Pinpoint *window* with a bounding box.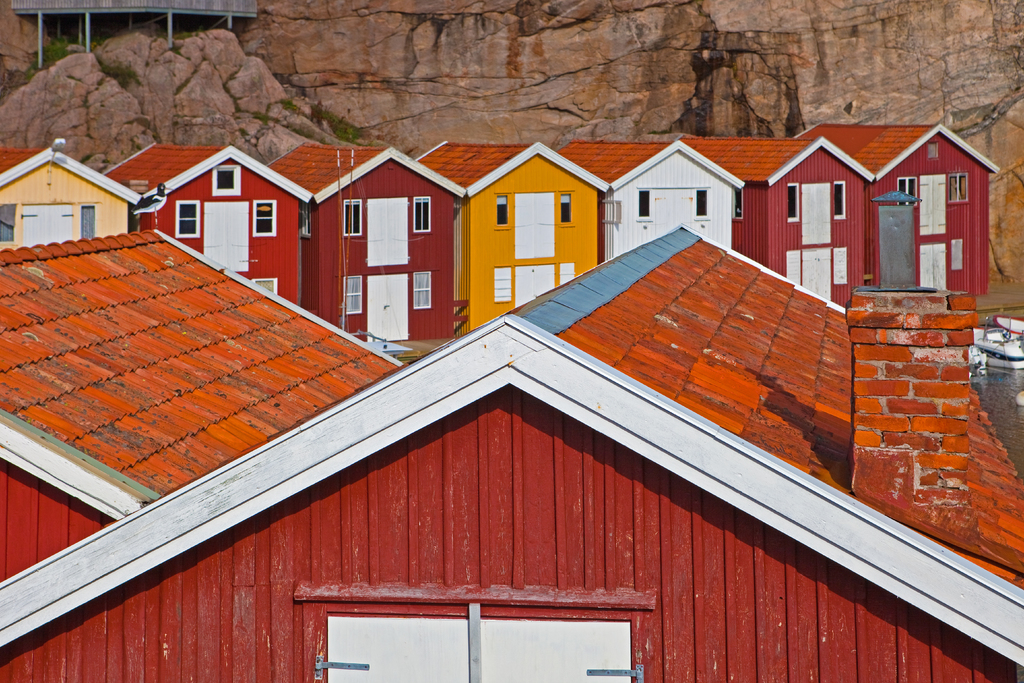
box=[1, 199, 35, 245].
